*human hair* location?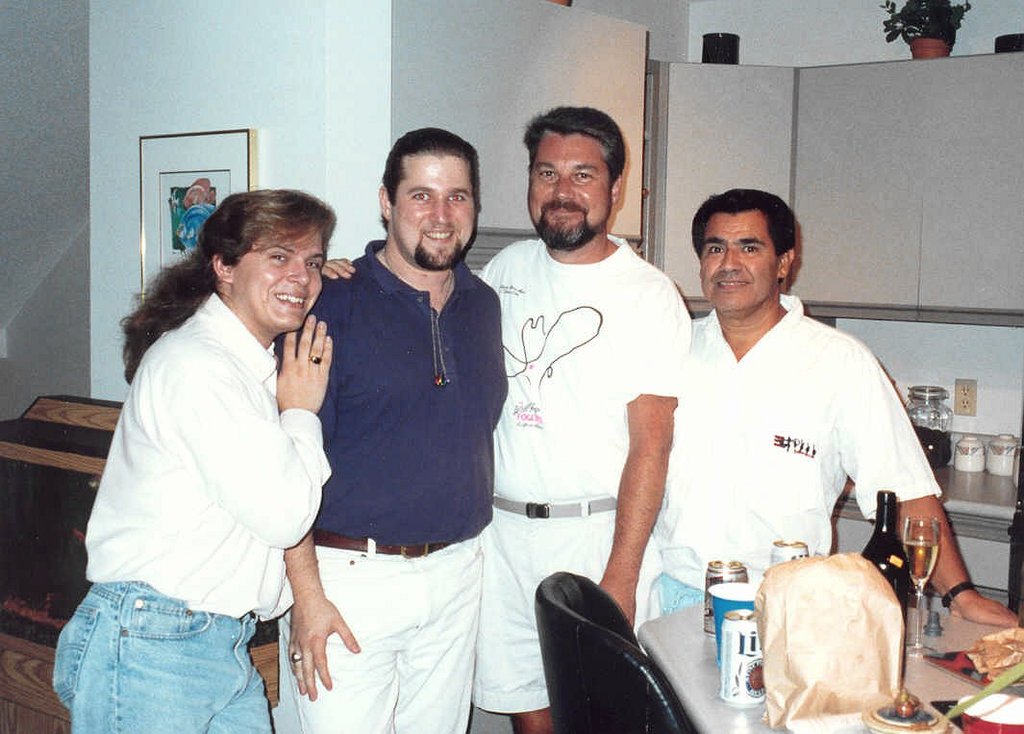
121, 187, 338, 384
